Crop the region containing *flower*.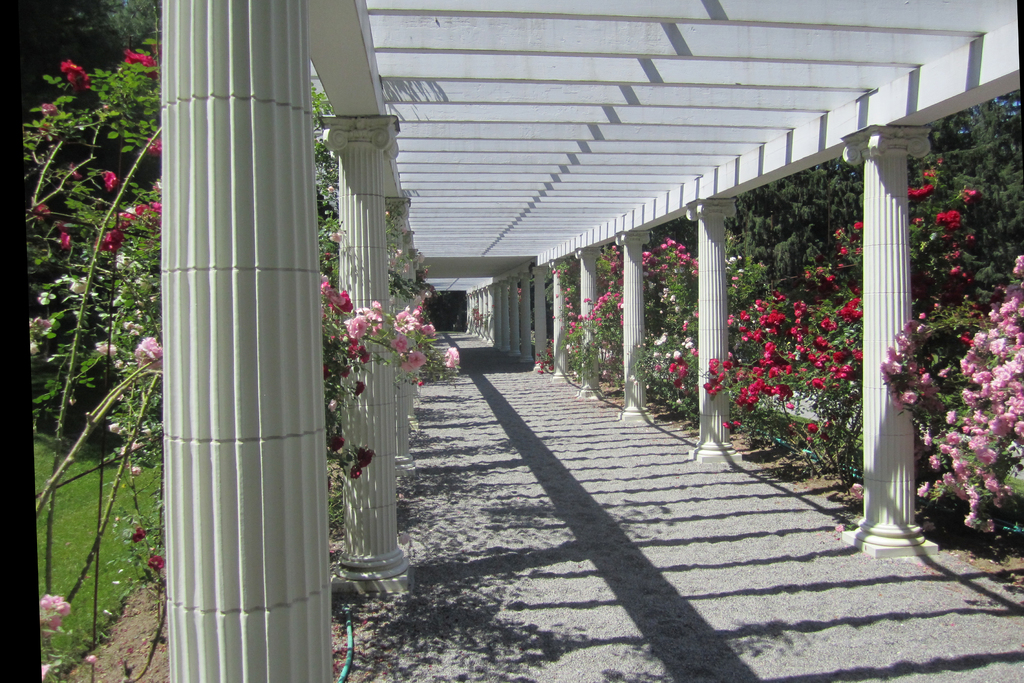
Crop region: [99,226,120,253].
